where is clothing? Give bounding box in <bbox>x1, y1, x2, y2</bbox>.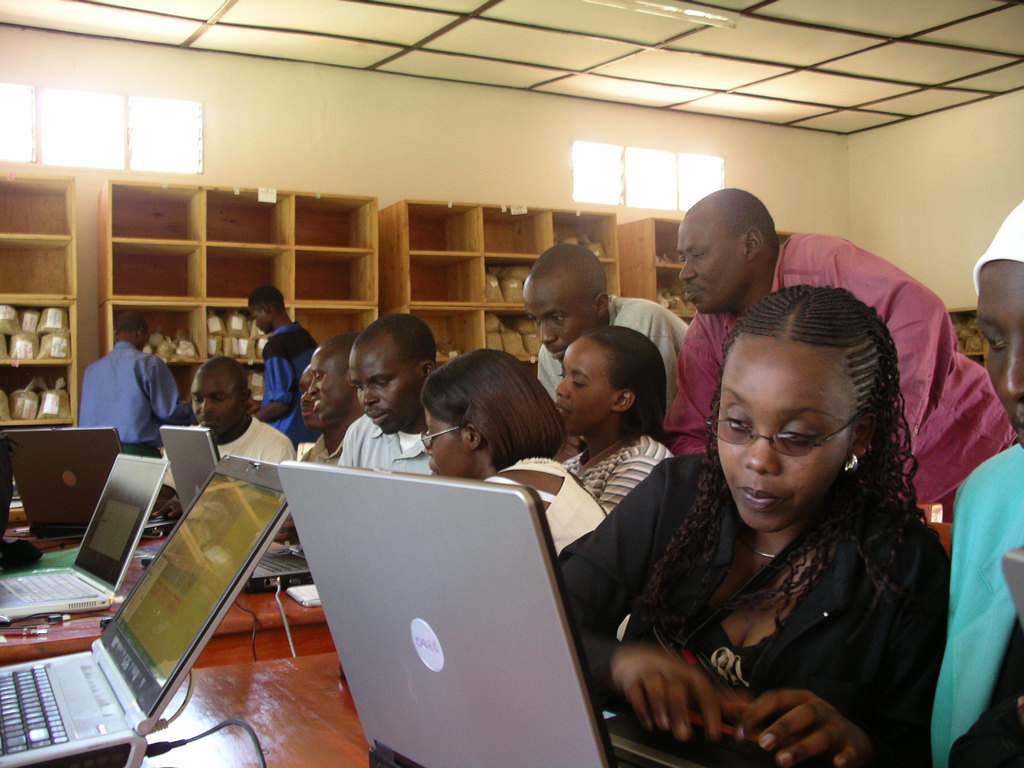
<bbox>83, 331, 188, 447</bbox>.
